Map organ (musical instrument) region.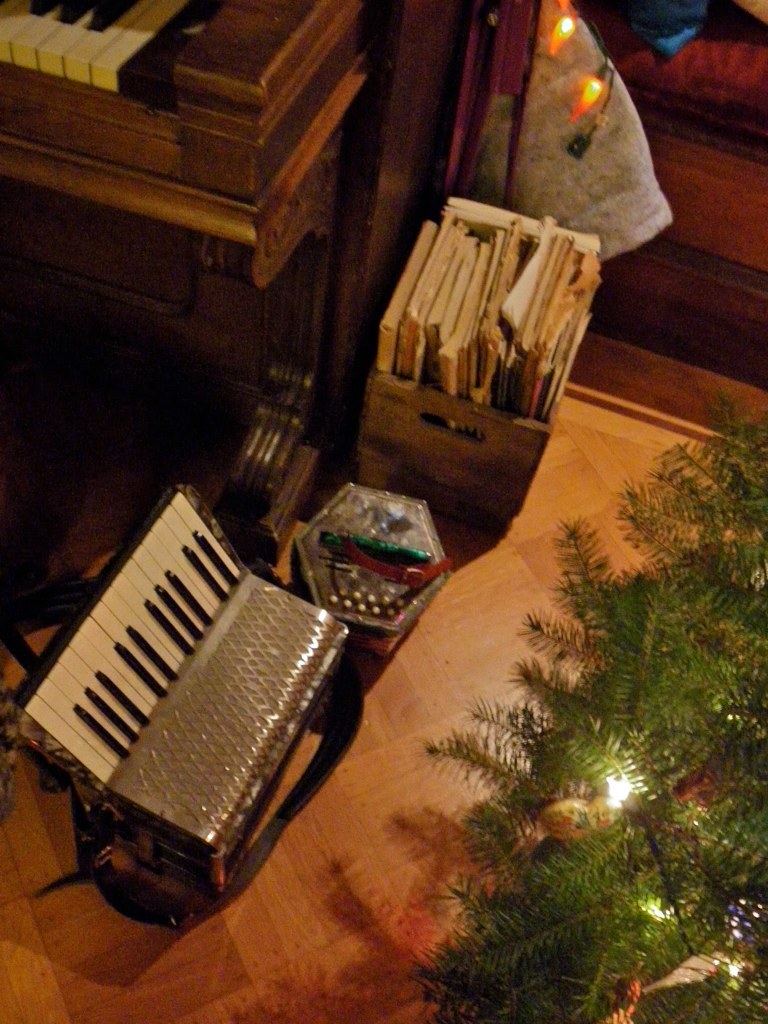
Mapped to 0, 0, 398, 558.
